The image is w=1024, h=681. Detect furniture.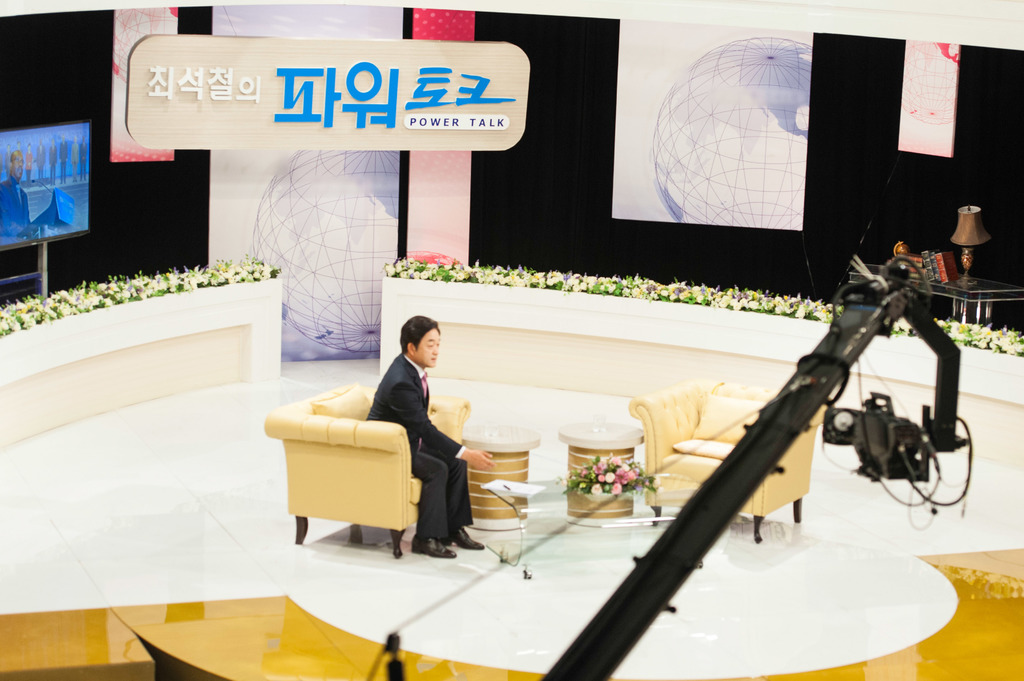
Detection: x1=847 y1=261 x2=1023 y2=320.
